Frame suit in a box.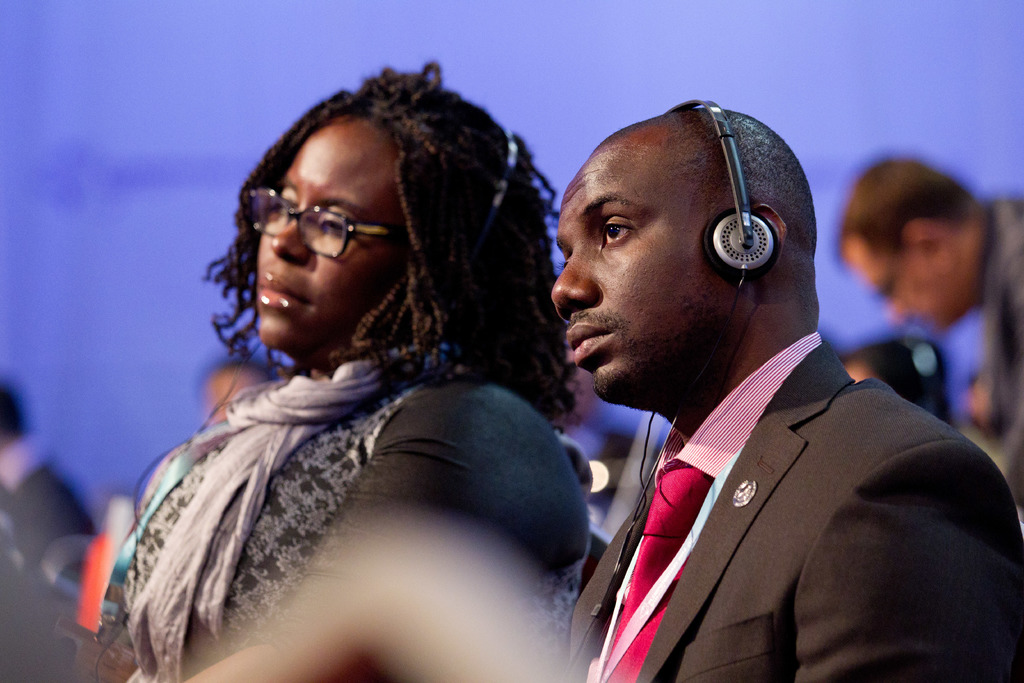
[540,258,1005,676].
